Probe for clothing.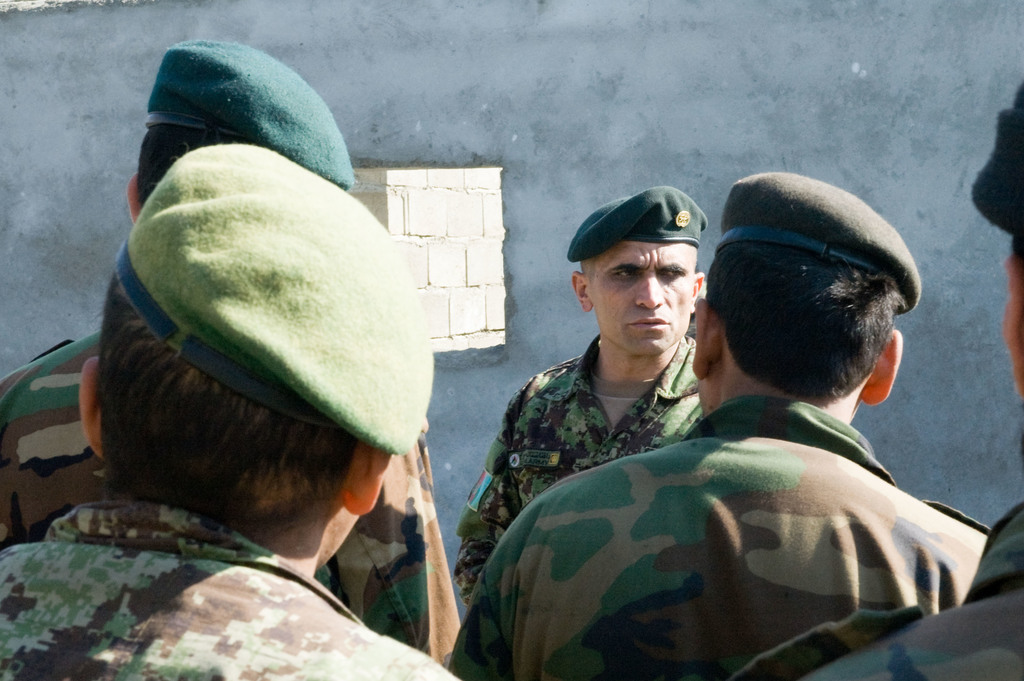
Probe result: (x1=0, y1=498, x2=461, y2=680).
